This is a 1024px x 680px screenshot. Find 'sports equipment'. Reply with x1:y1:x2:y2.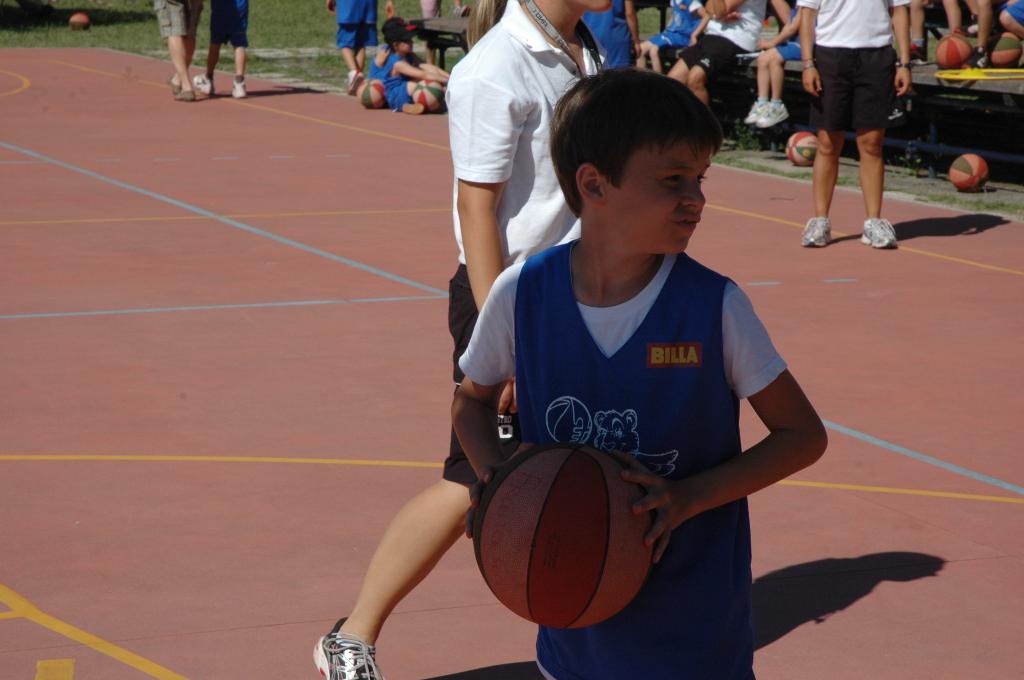
948:151:989:191.
